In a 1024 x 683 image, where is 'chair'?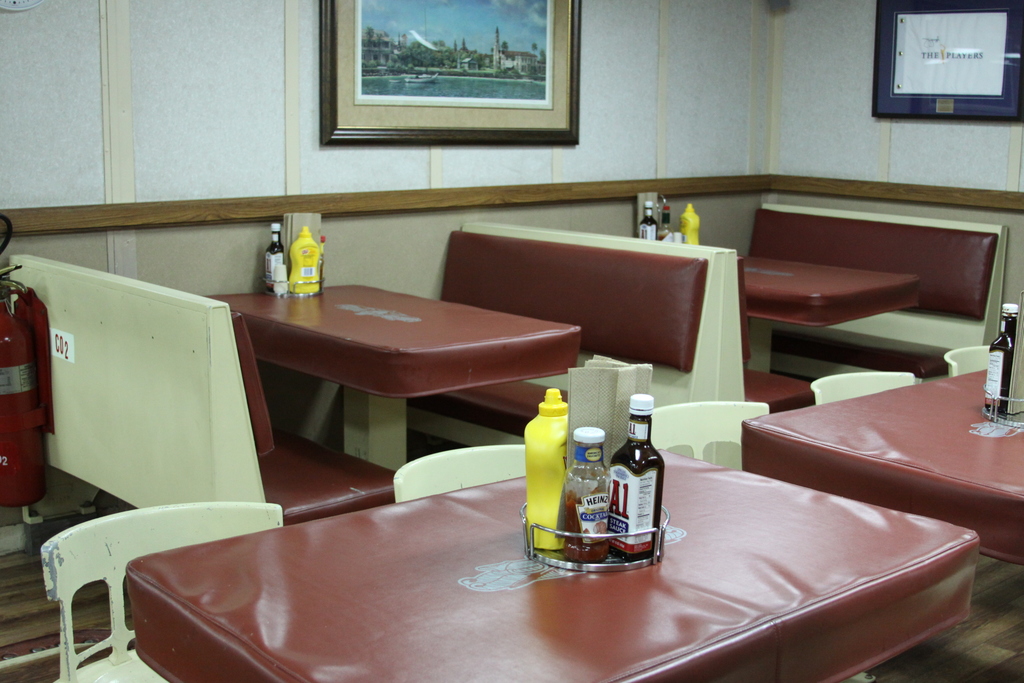
l=943, t=342, r=991, b=379.
